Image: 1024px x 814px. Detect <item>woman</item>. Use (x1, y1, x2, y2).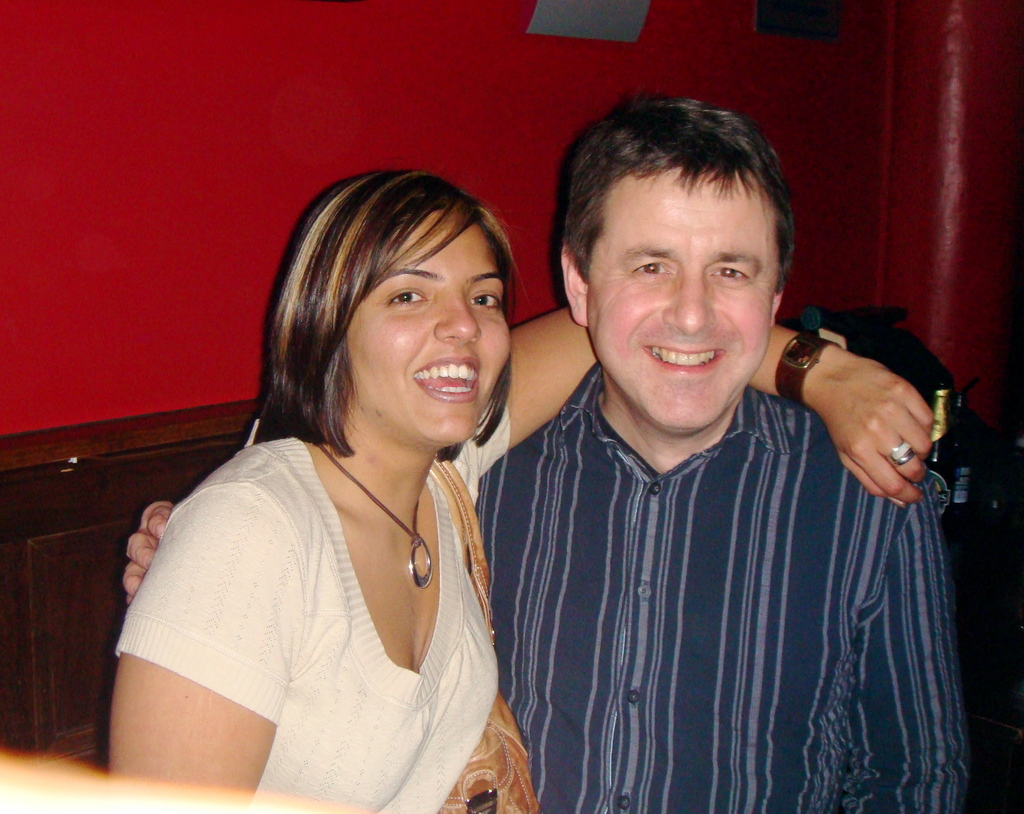
(108, 163, 934, 813).
